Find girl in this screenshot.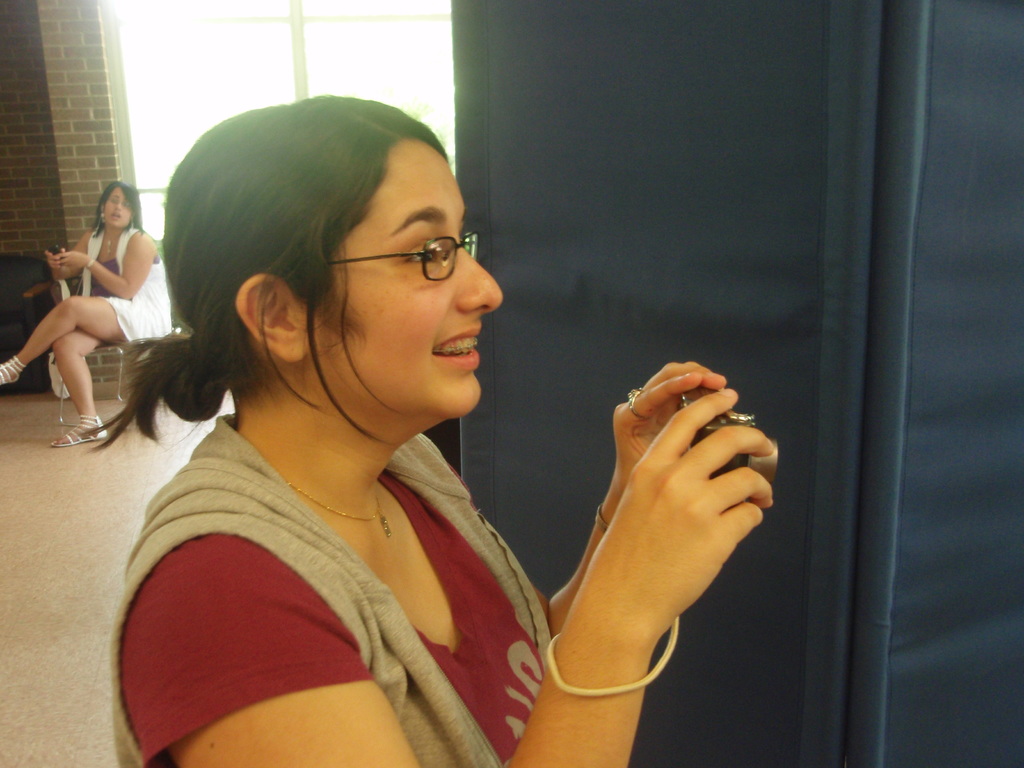
The bounding box for girl is {"left": 88, "top": 97, "right": 772, "bottom": 767}.
